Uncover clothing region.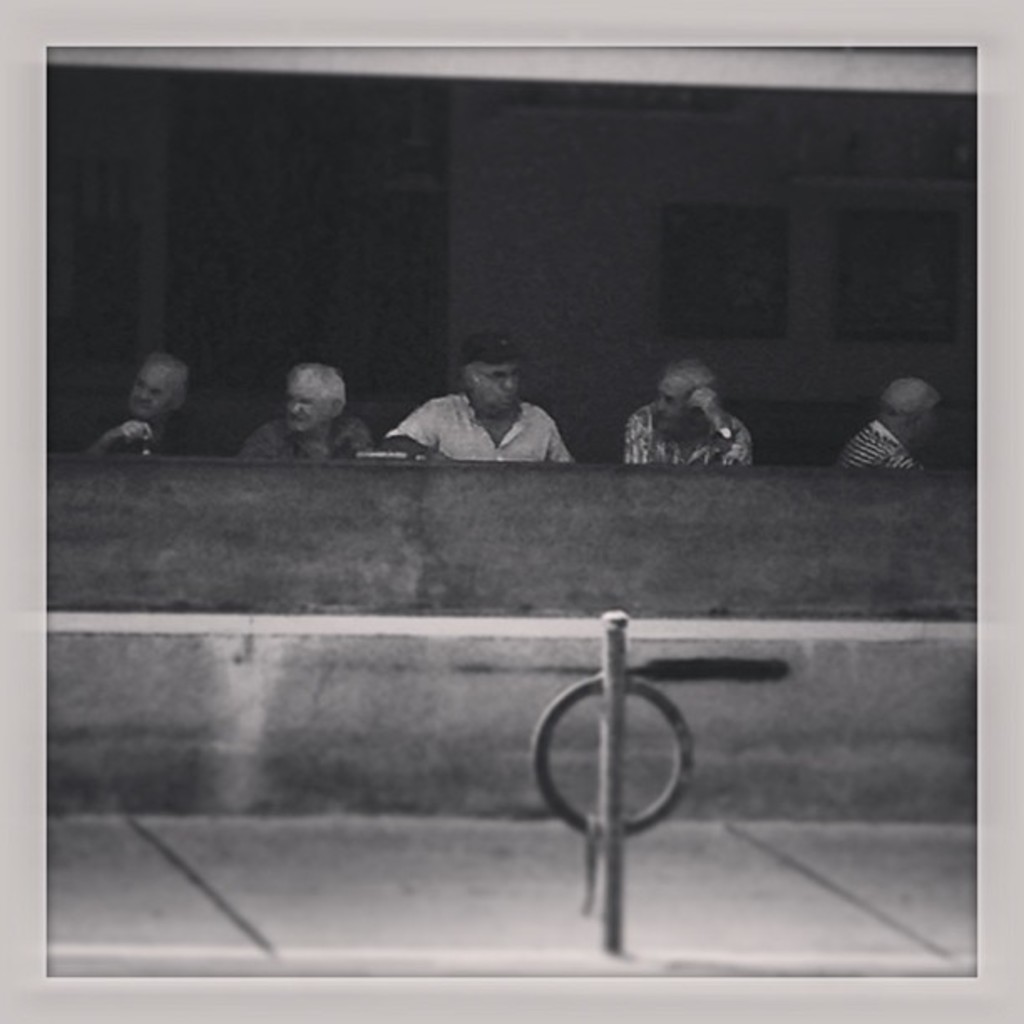
Uncovered: l=388, t=395, r=574, b=462.
